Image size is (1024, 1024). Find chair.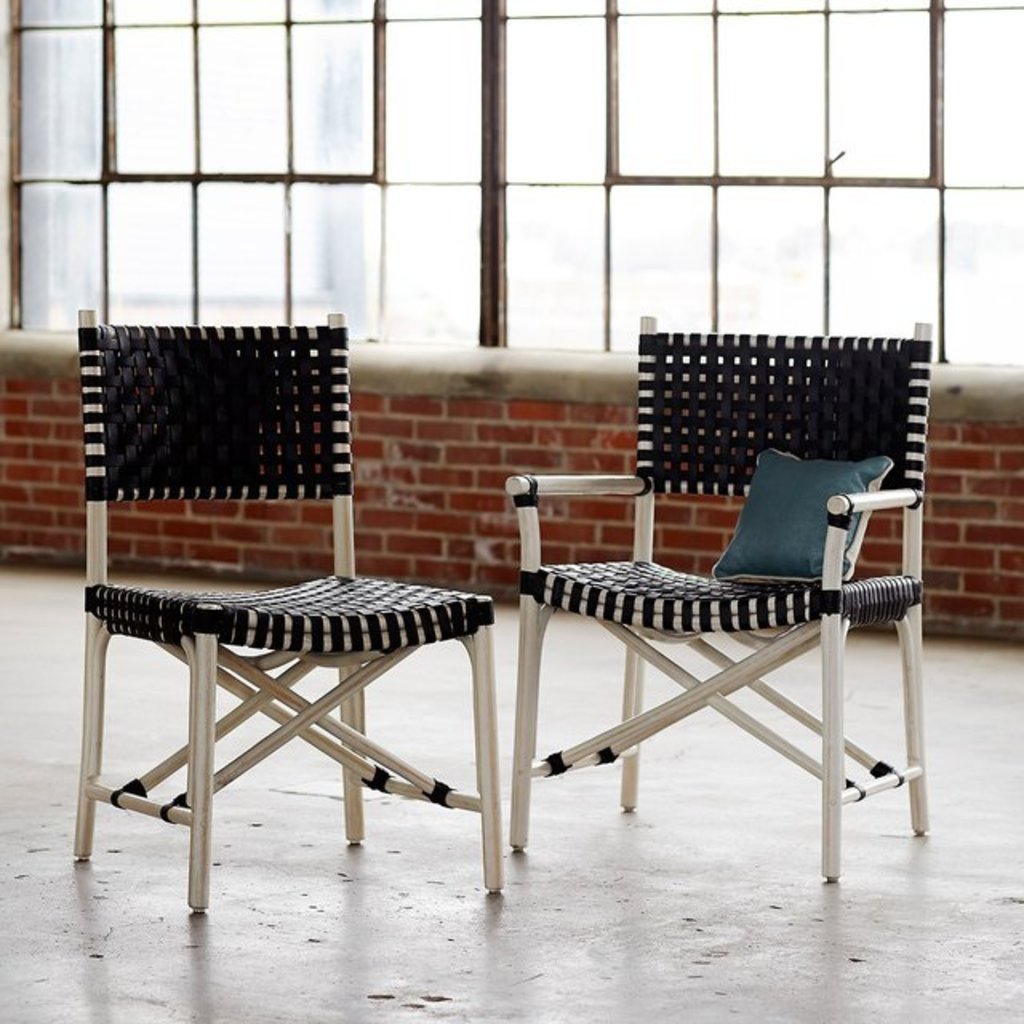
Rect(75, 304, 510, 920).
